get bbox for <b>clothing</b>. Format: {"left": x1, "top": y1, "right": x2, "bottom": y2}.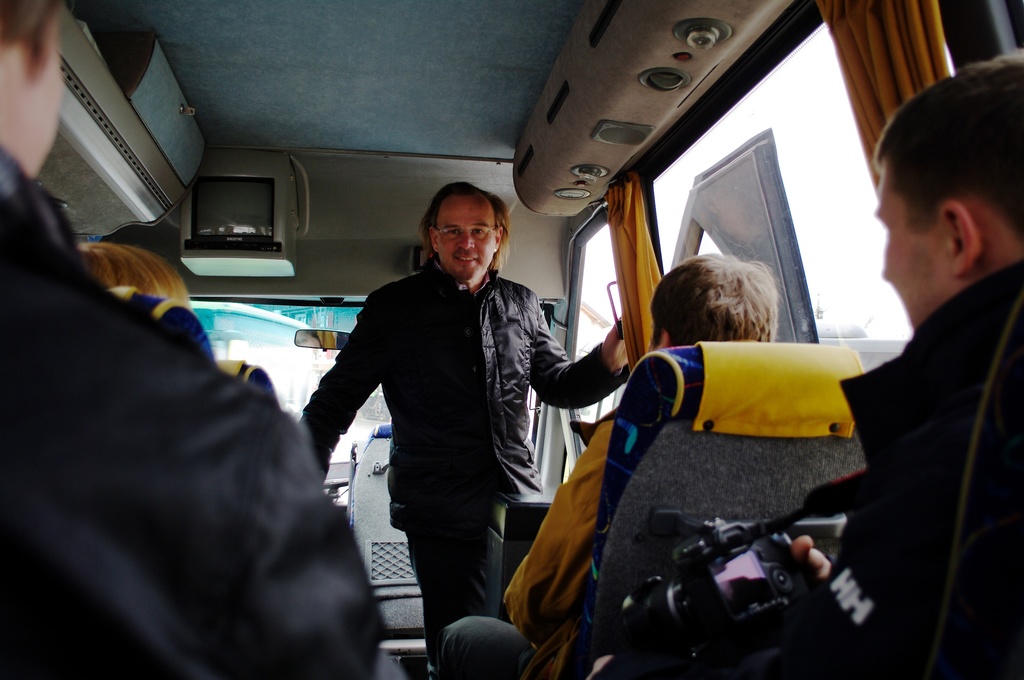
{"left": 628, "top": 255, "right": 1023, "bottom": 679}.
